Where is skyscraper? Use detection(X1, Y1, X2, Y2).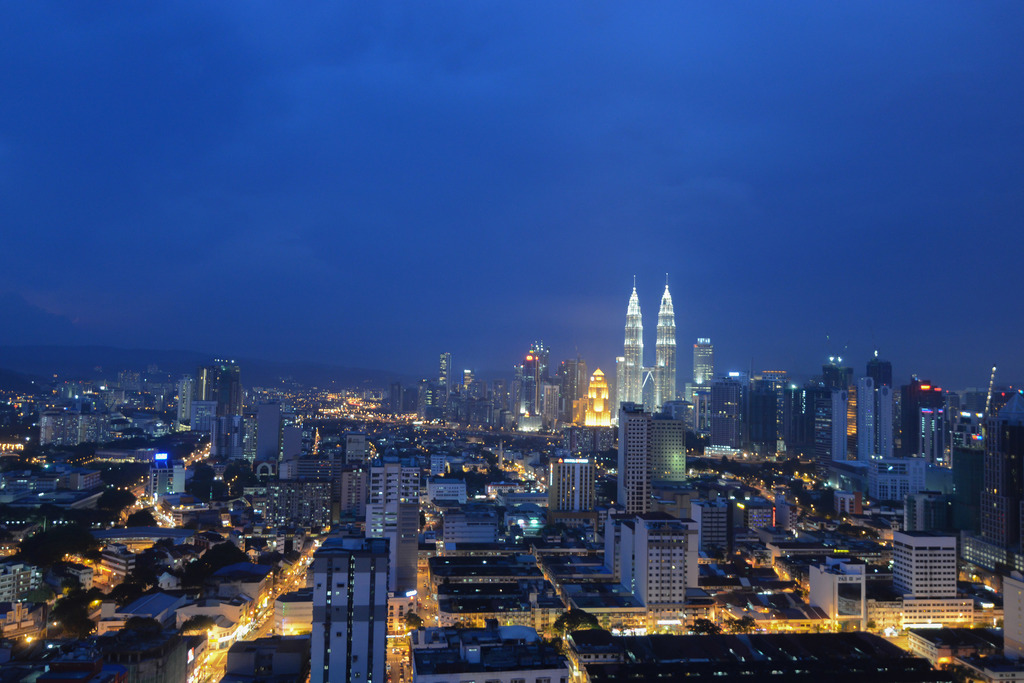
detection(655, 274, 680, 411).
